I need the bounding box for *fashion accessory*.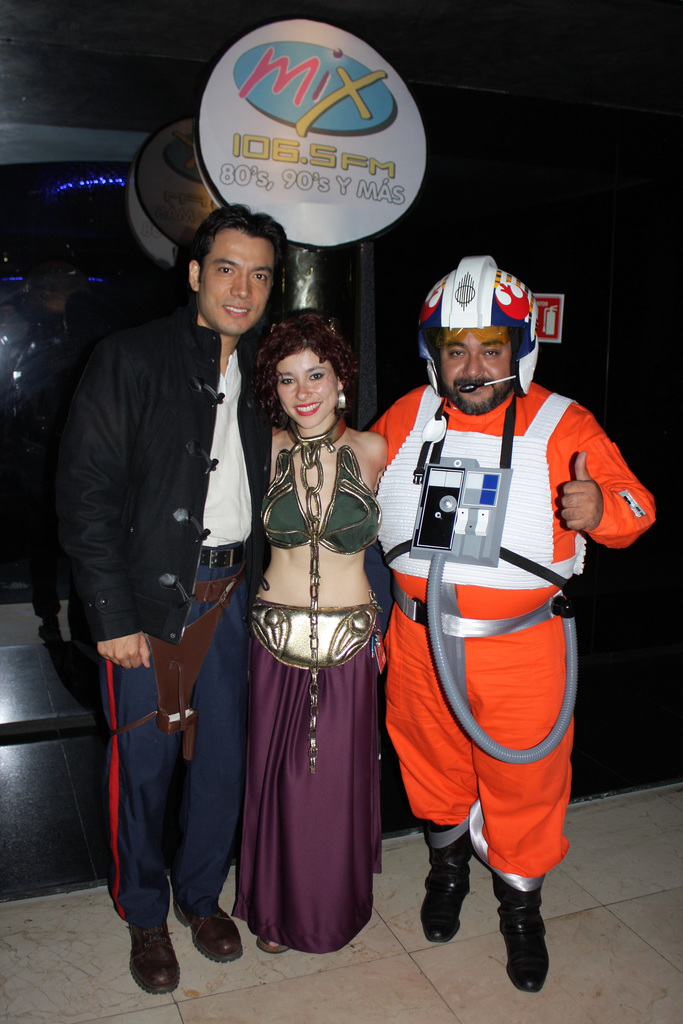
Here it is: (201,538,245,572).
